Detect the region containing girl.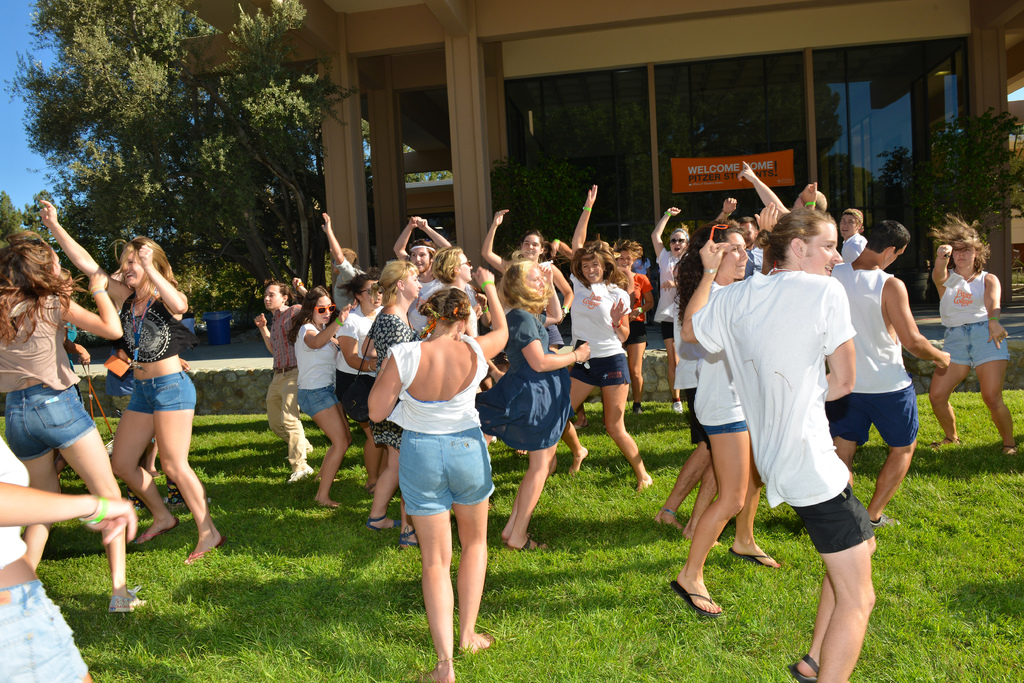
{"x1": 648, "y1": 198, "x2": 695, "y2": 419}.
